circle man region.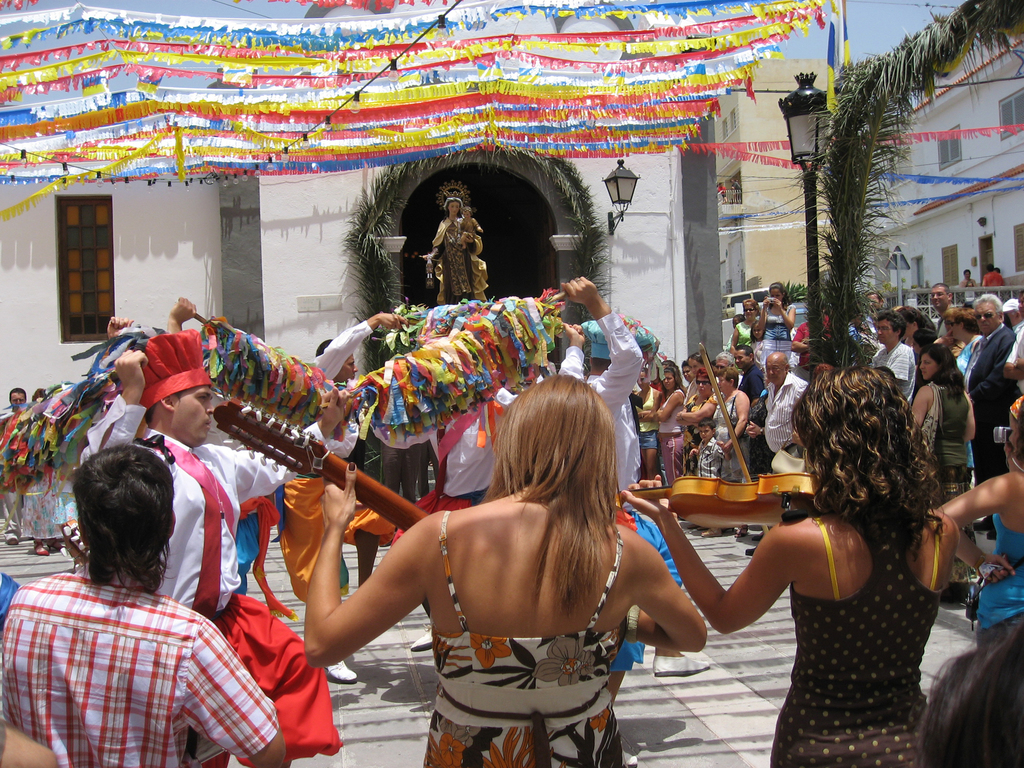
Region: bbox(930, 275, 955, 344).
